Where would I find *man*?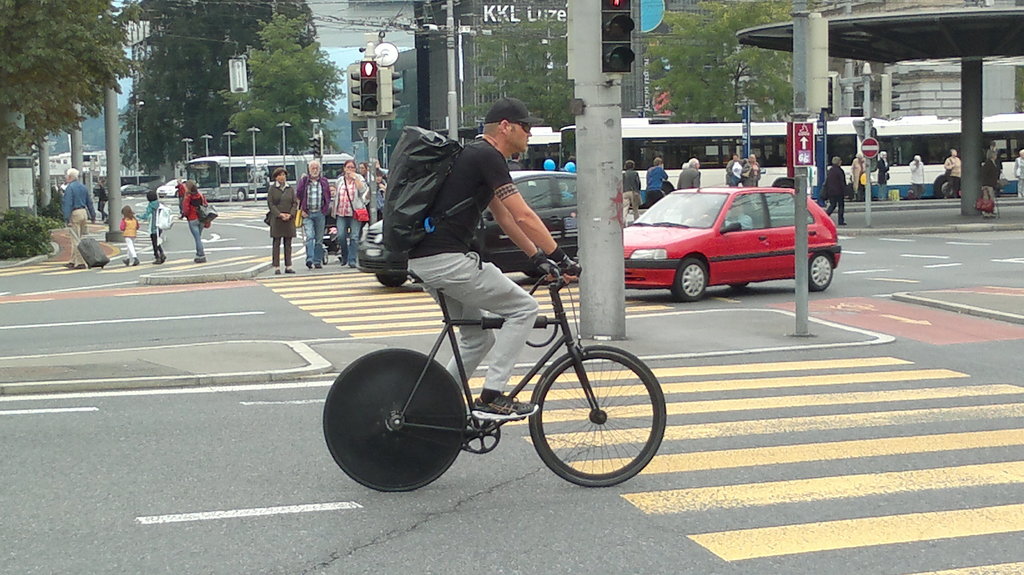
At rect(714, 195, 753, 234).
